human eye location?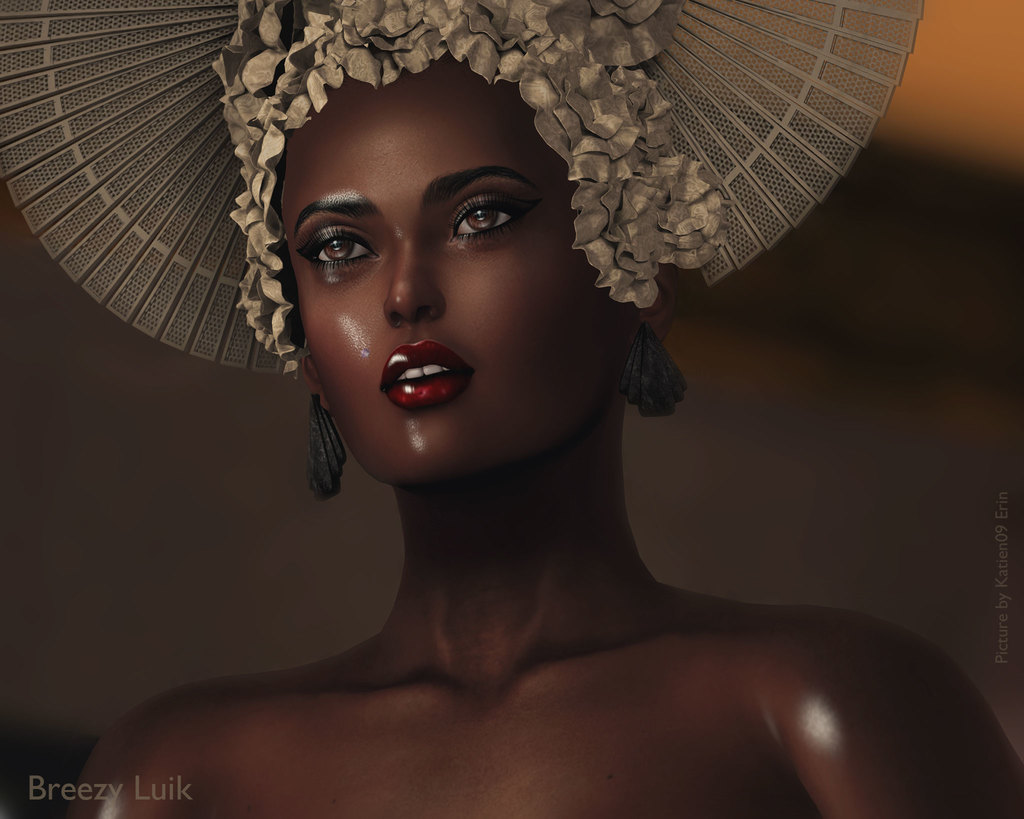
293:220:383:273
